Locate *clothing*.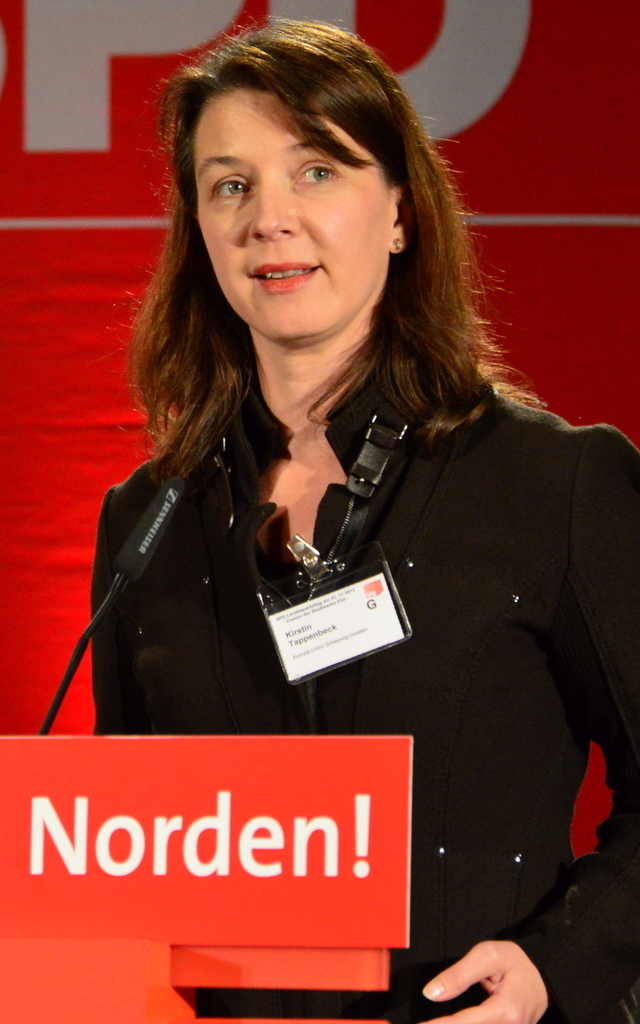
Bounding box: crop(49, 263, 603, 948).
